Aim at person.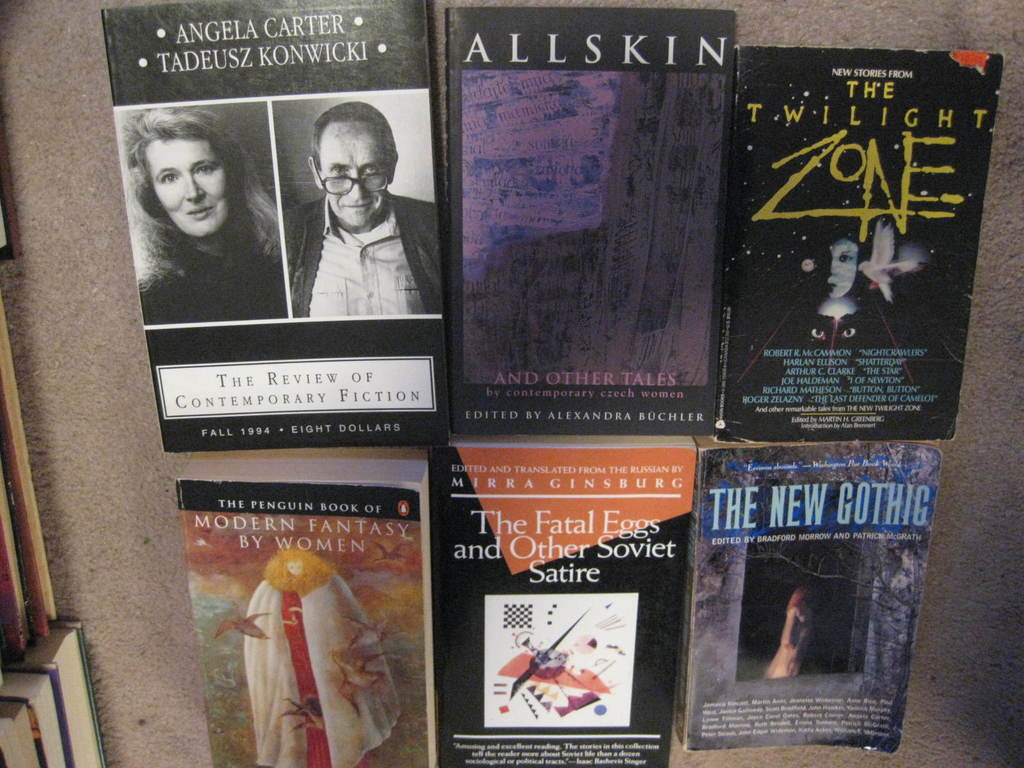
Aimed at Rect(246, 550, 389, 767).
